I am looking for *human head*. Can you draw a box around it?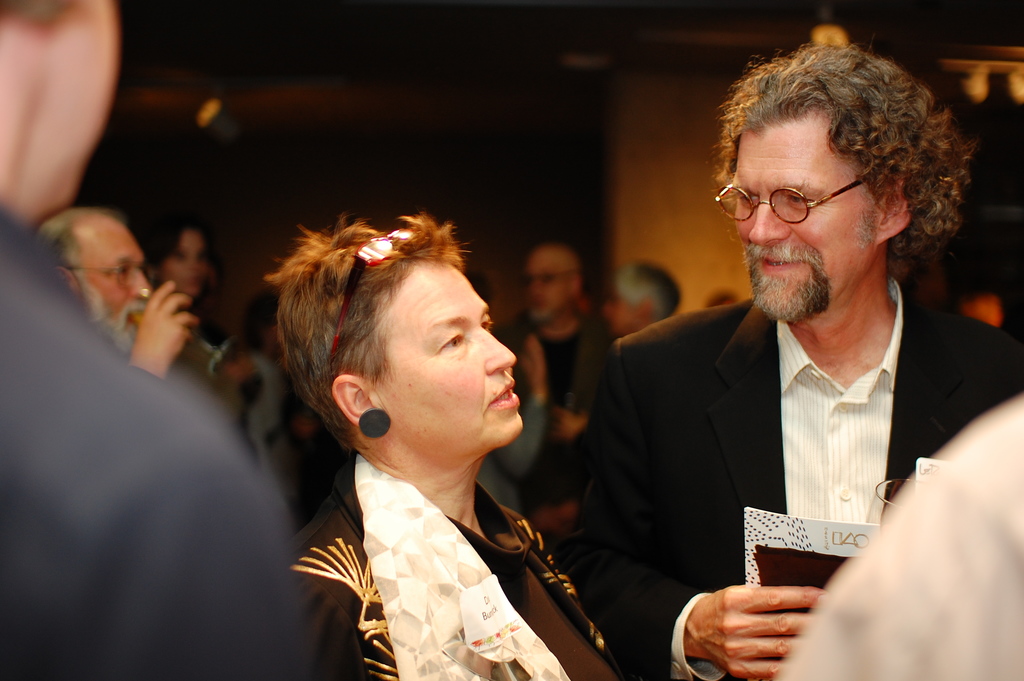
Sure, the bounding box is Rect(0, 0, 127, 227).
